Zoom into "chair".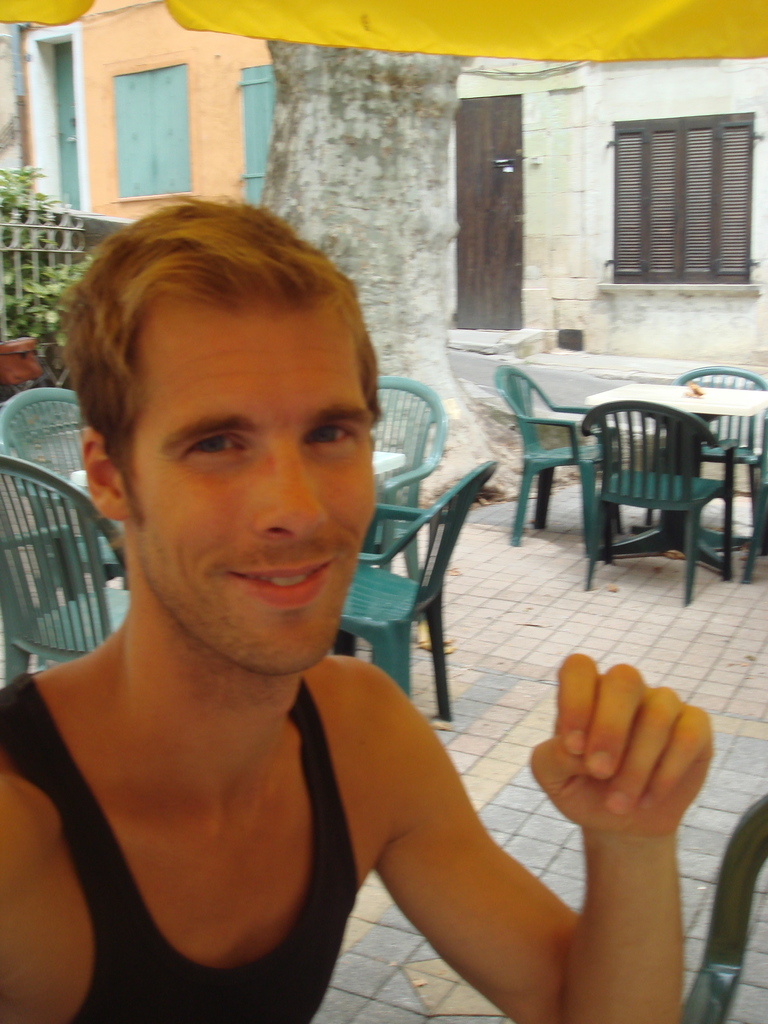
Zoom target: (0,383,128,589).
